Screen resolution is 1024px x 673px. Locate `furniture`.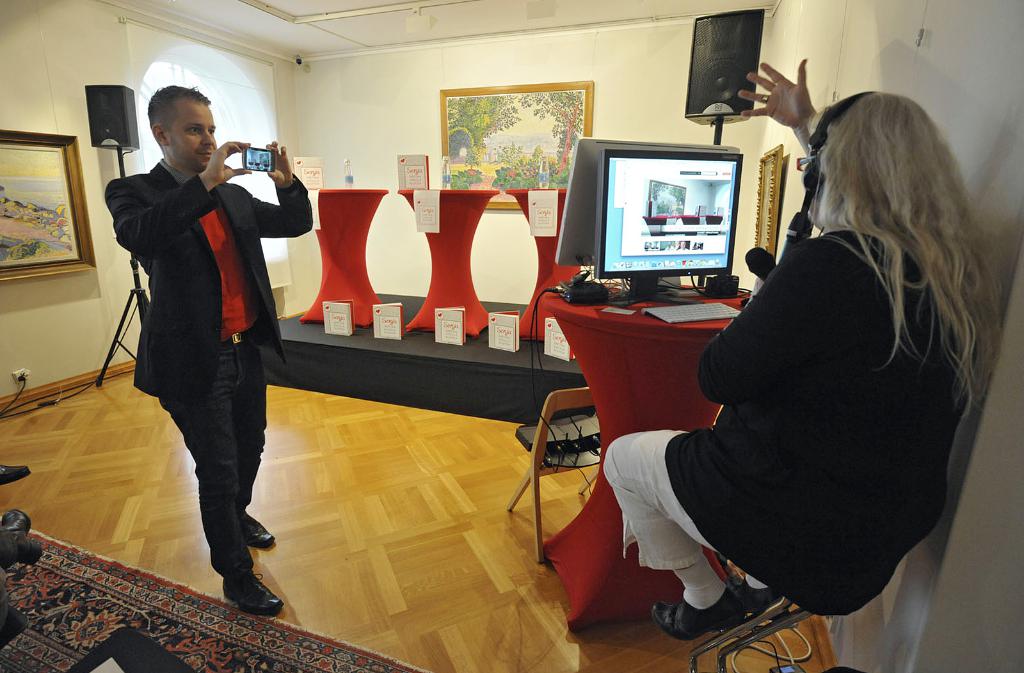
300:184:388:327.
